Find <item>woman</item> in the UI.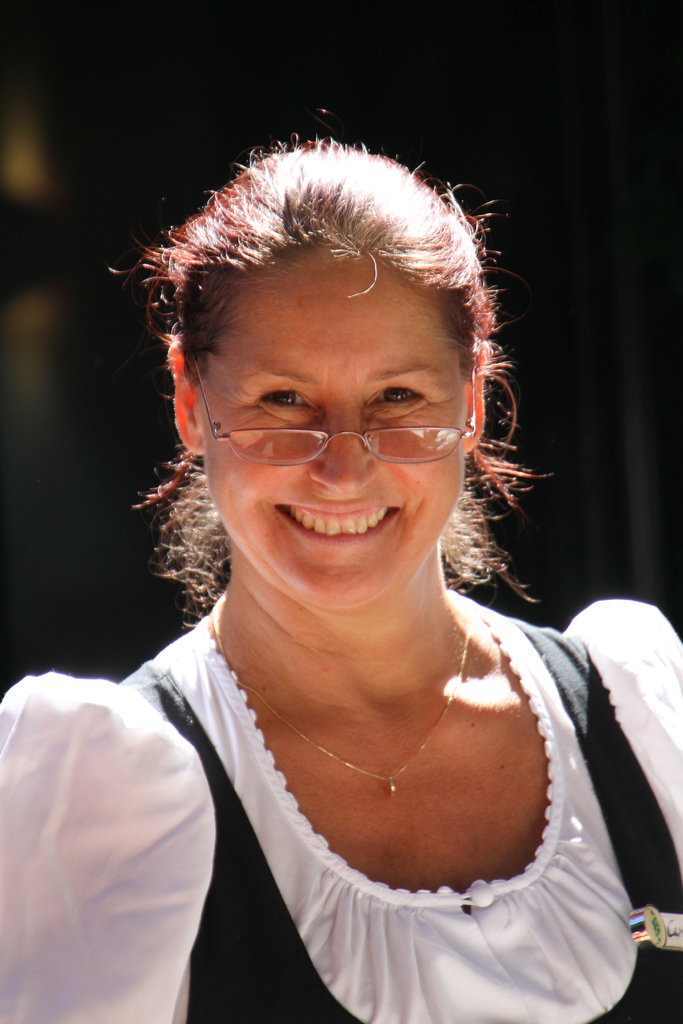
UI element at [45, 145, 670, 1014].
